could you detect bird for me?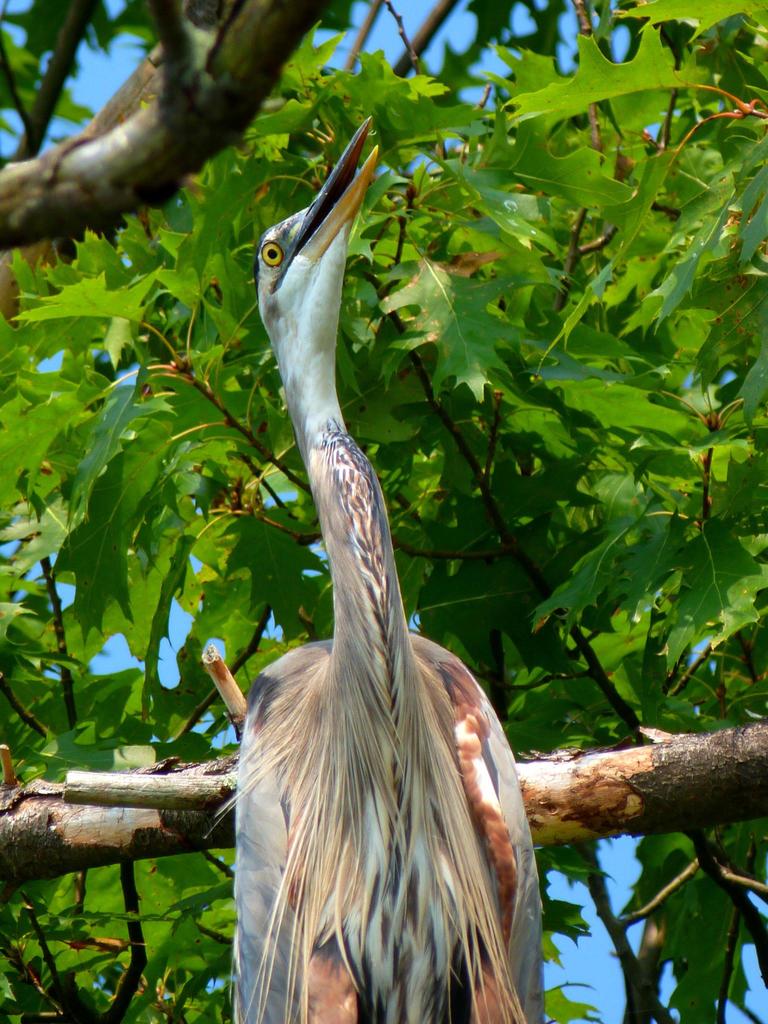
Detection result: <region>220, 143, 552, 993</region>.
